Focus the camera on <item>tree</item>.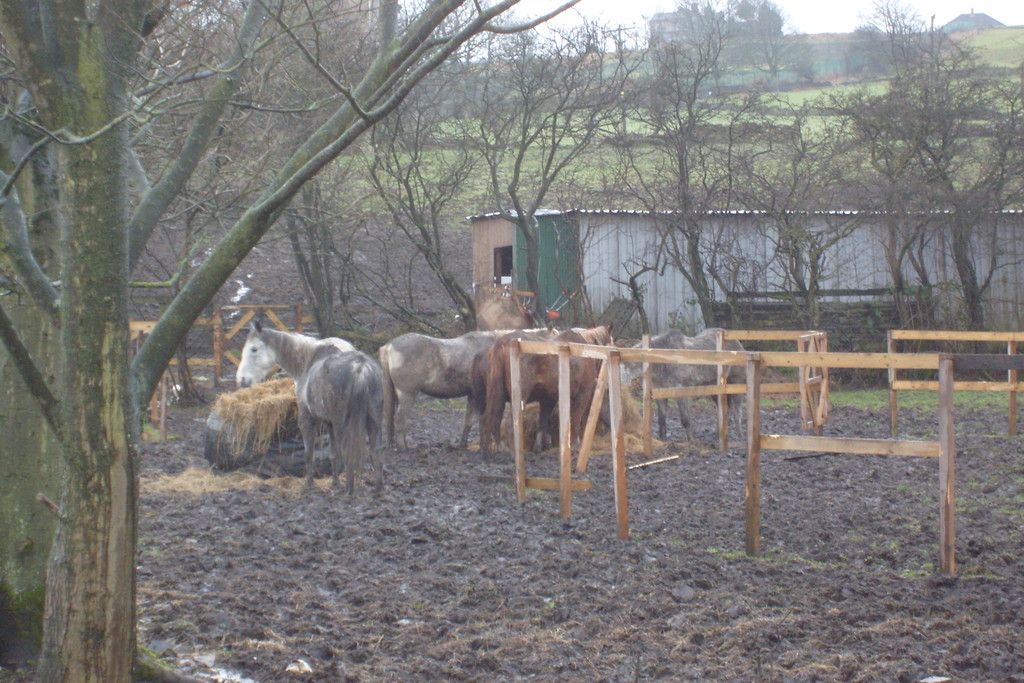
Focus region: (x1=0, y1=0, x2=579, y2=682).
